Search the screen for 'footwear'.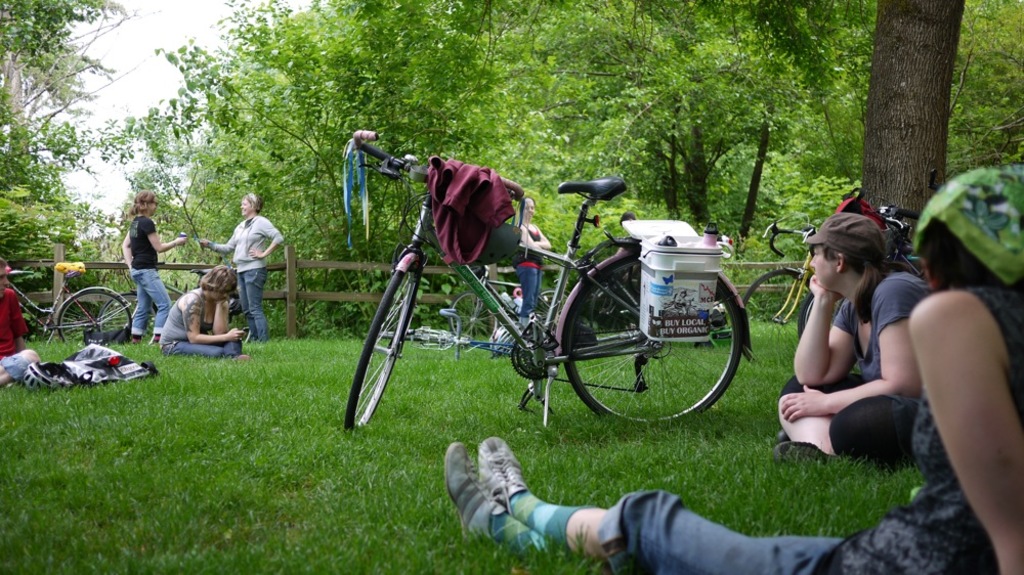
Found at bbox(443, 442, 556, 544).
